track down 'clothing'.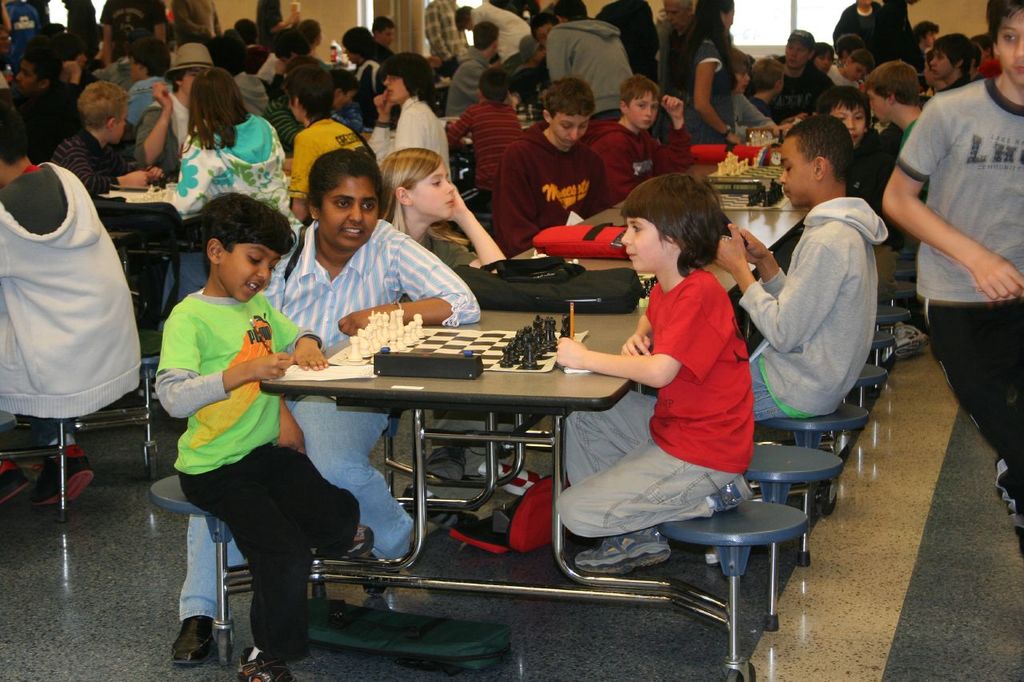
Tracked to (895, 76, 1023, 299).
